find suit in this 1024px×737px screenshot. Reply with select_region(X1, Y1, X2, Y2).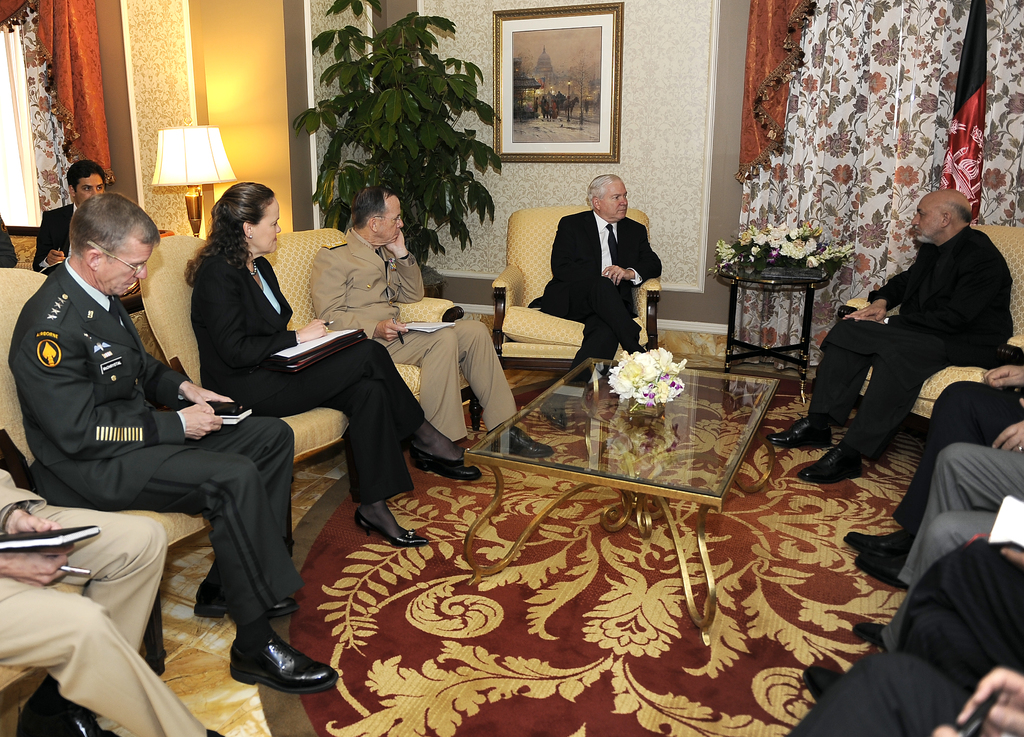
select_region(812, 223, 1012, 452).
